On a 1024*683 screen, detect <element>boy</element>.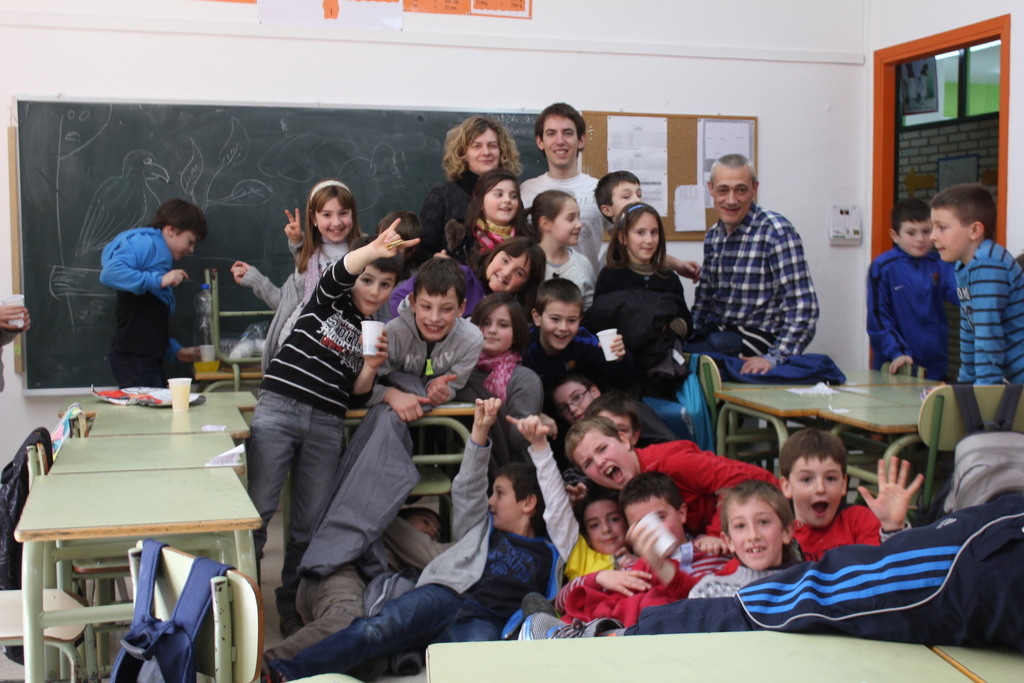
box=[250, 397, 549, 682].
